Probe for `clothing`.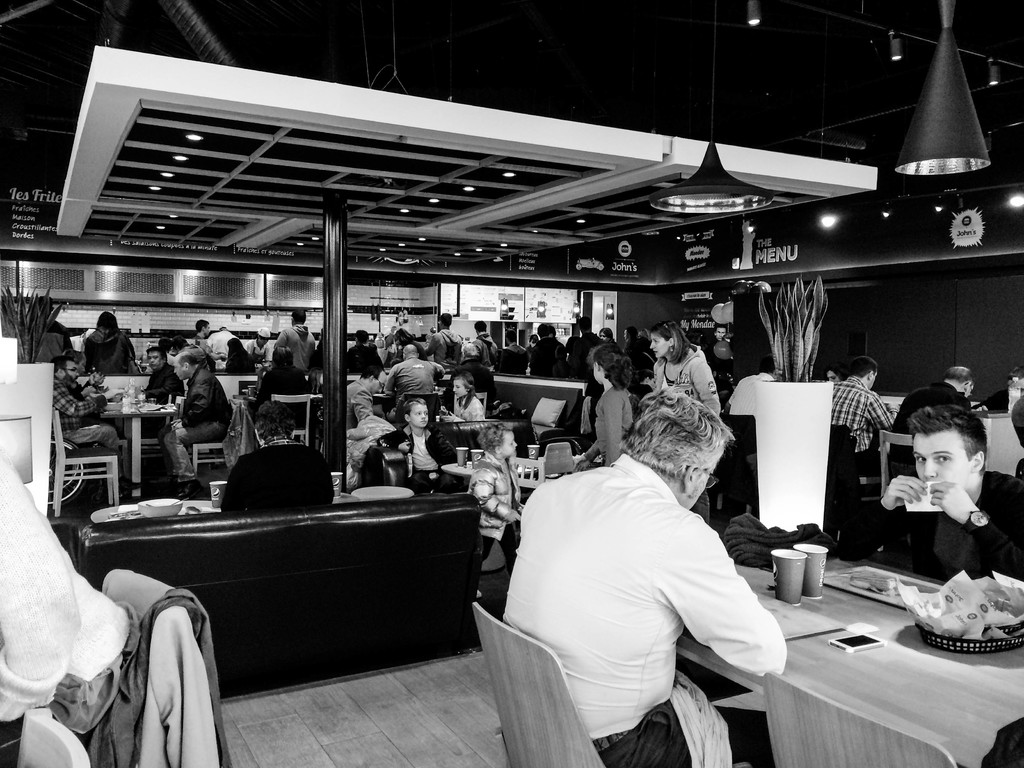
Probe result: BBox(464, 447, 522, 569).
